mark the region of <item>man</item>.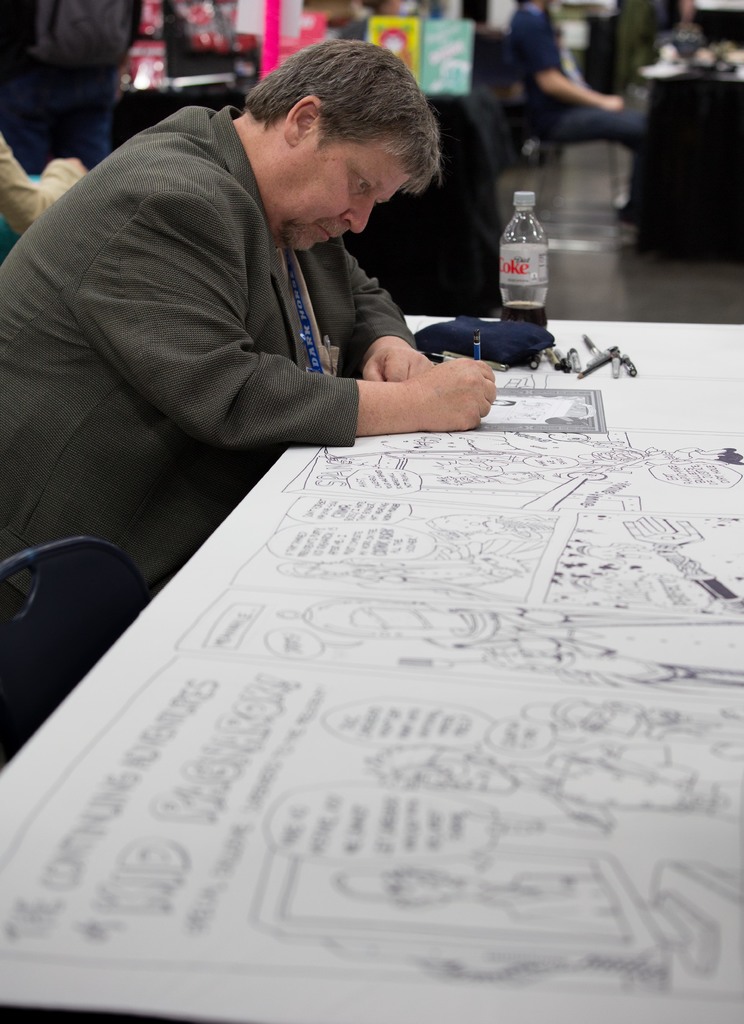
Region: Rect(0, 0, 148, 167).
